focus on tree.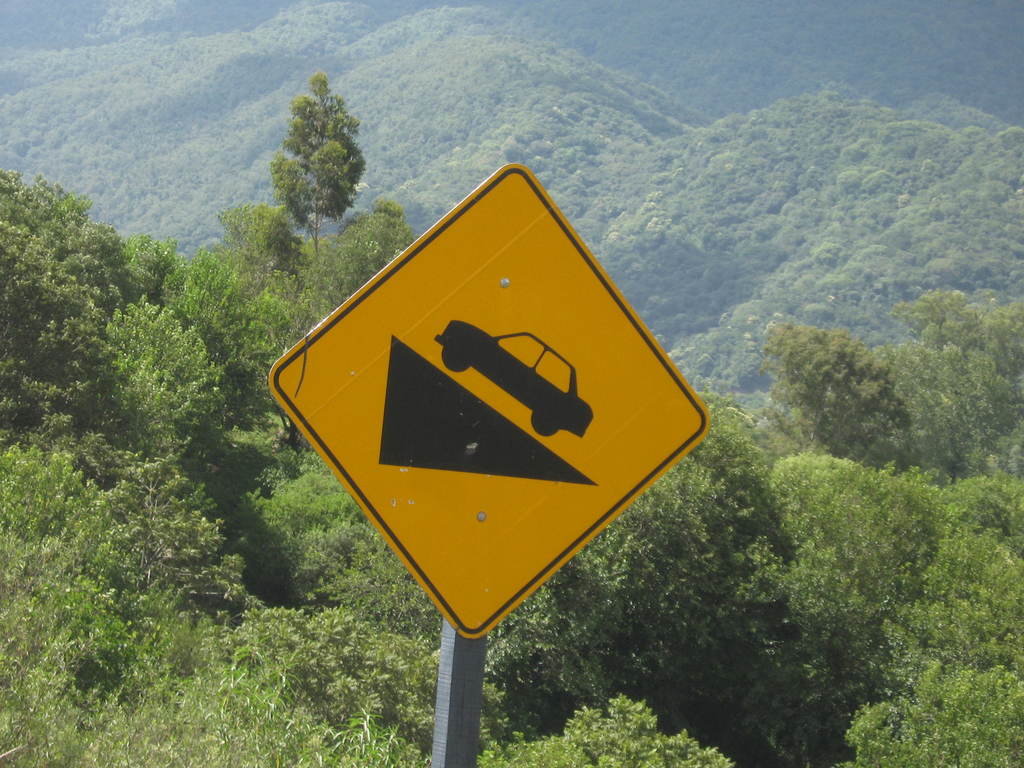
Focused at (259, 62, 367, 230).
